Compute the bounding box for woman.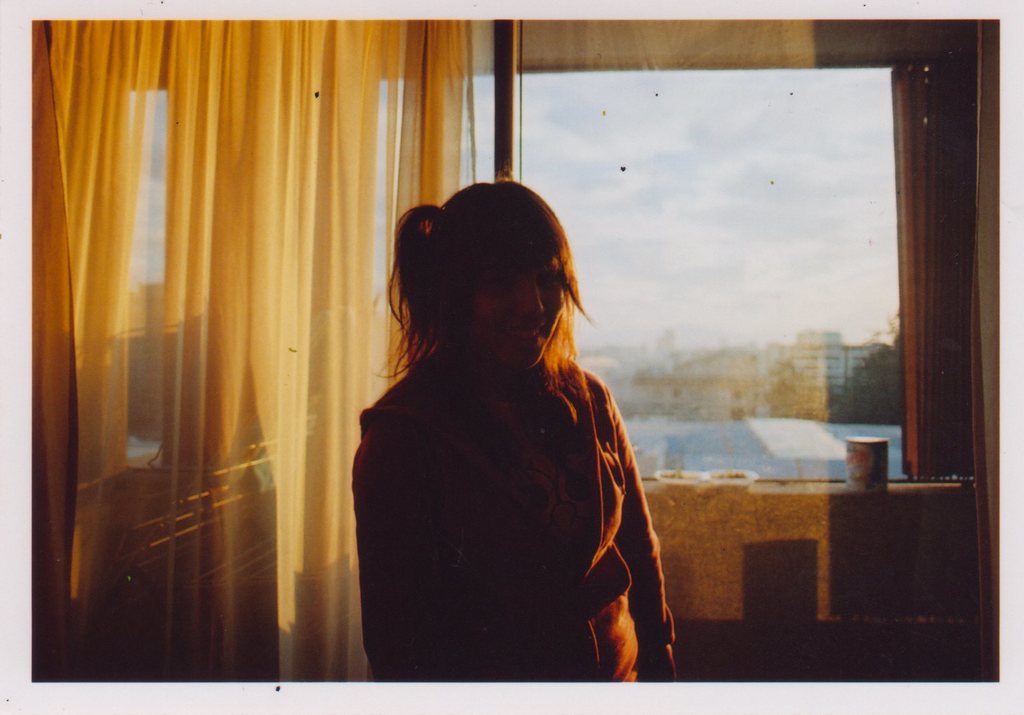
(351, 180, 679, 687).
